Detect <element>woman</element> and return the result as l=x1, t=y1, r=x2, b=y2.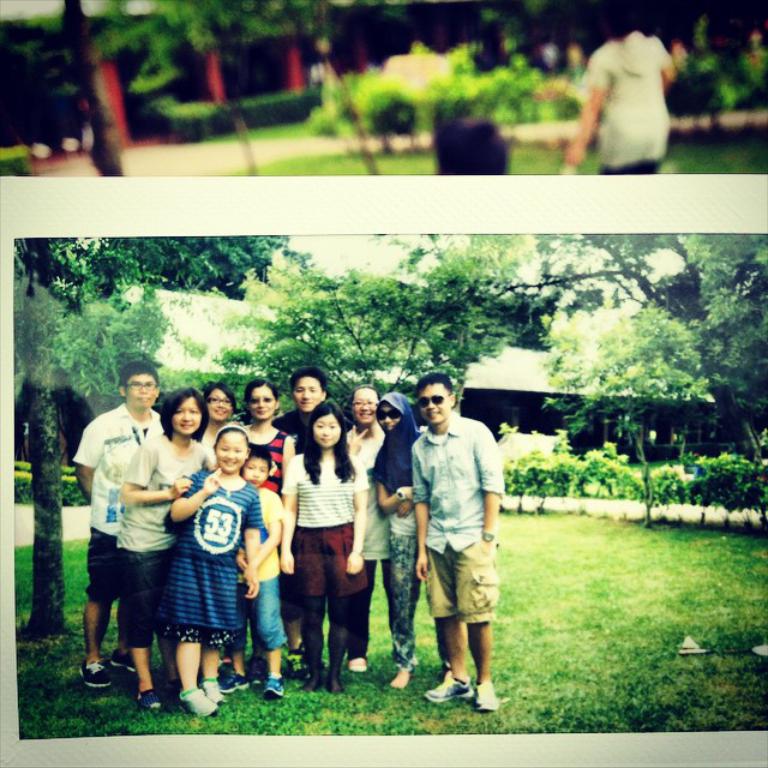
l=558, t=10, r=690, b=176.
